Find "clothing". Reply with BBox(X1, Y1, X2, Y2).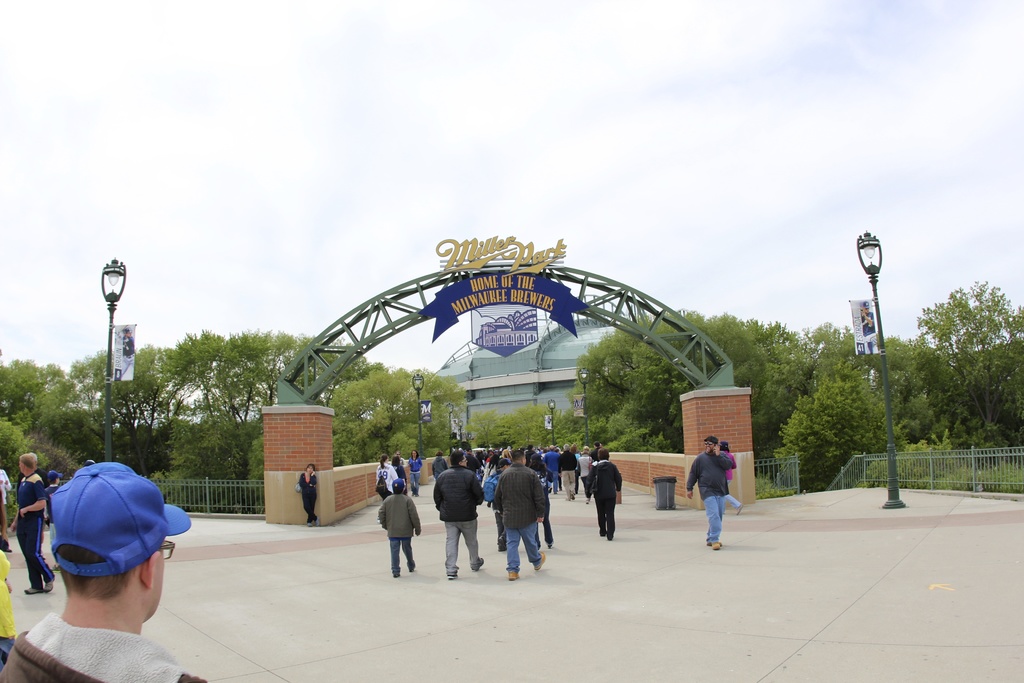
BBox(495, 467, 545, 579).
